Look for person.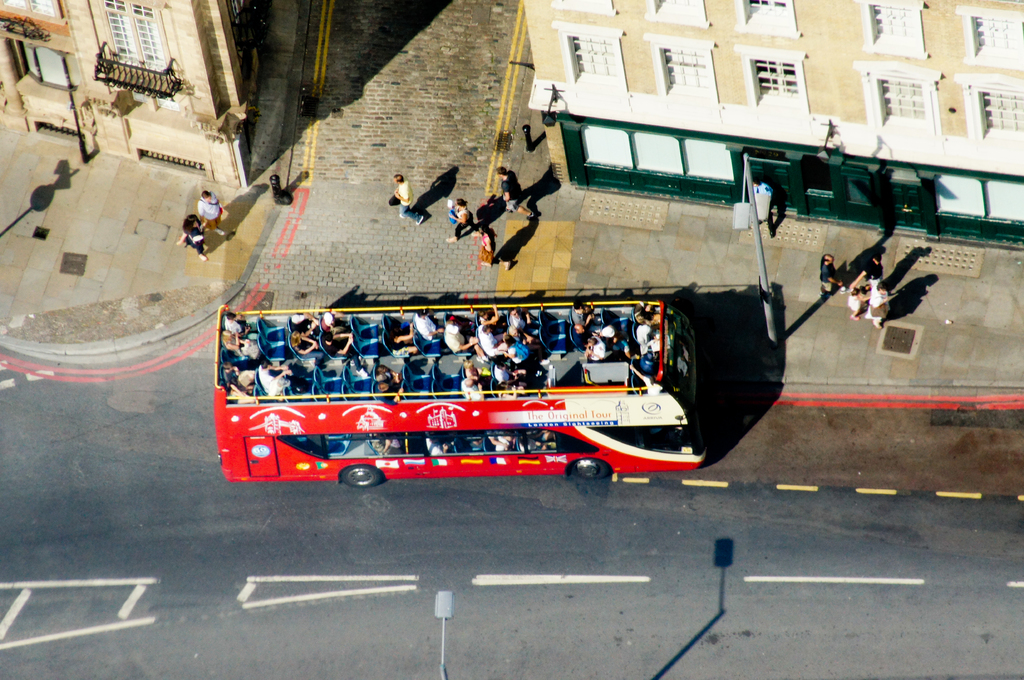
Found: (x1=481, y1=321, x2=505, y2=360).
